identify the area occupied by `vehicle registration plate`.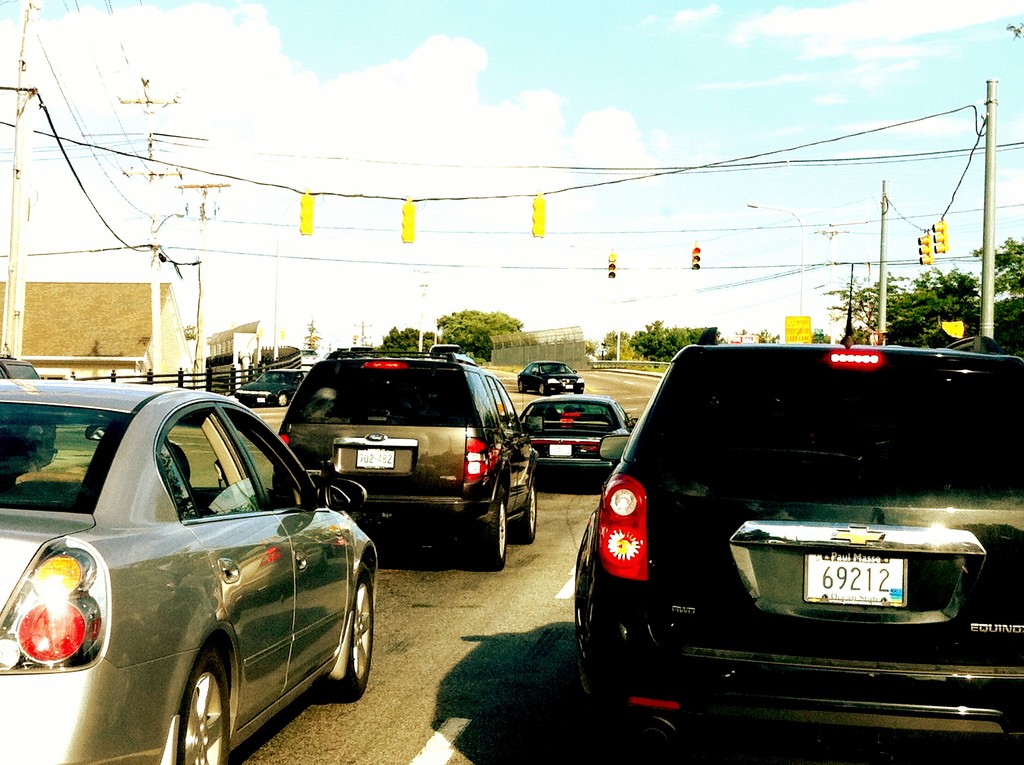
Area: (left=548, top=443, right=572, bottom=456).
